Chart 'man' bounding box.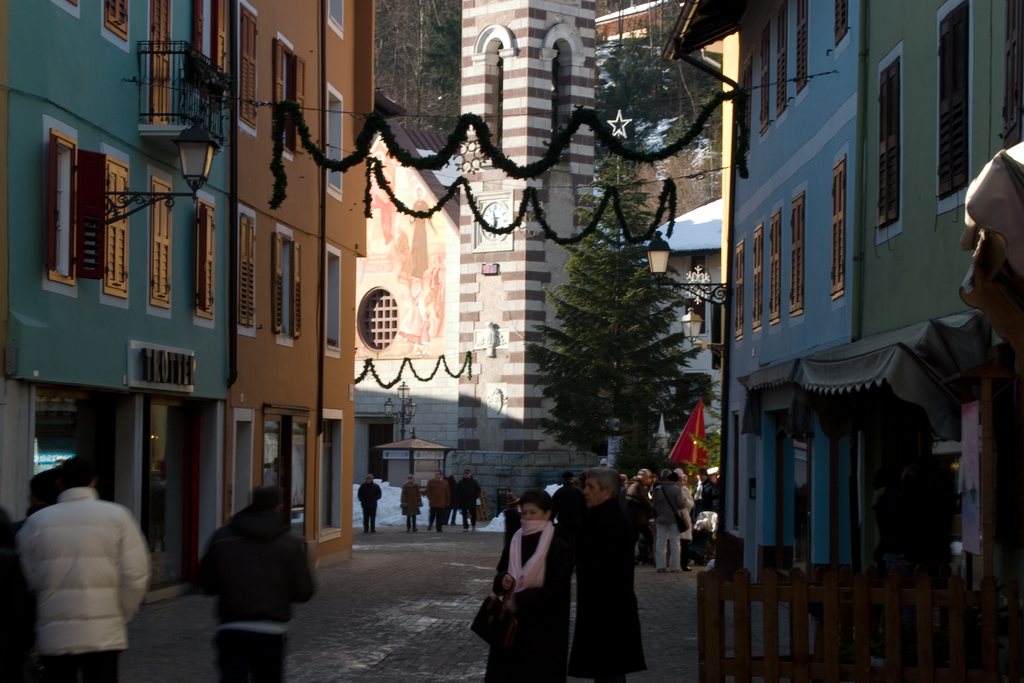
Charted: (648, 463, 686, 567).
